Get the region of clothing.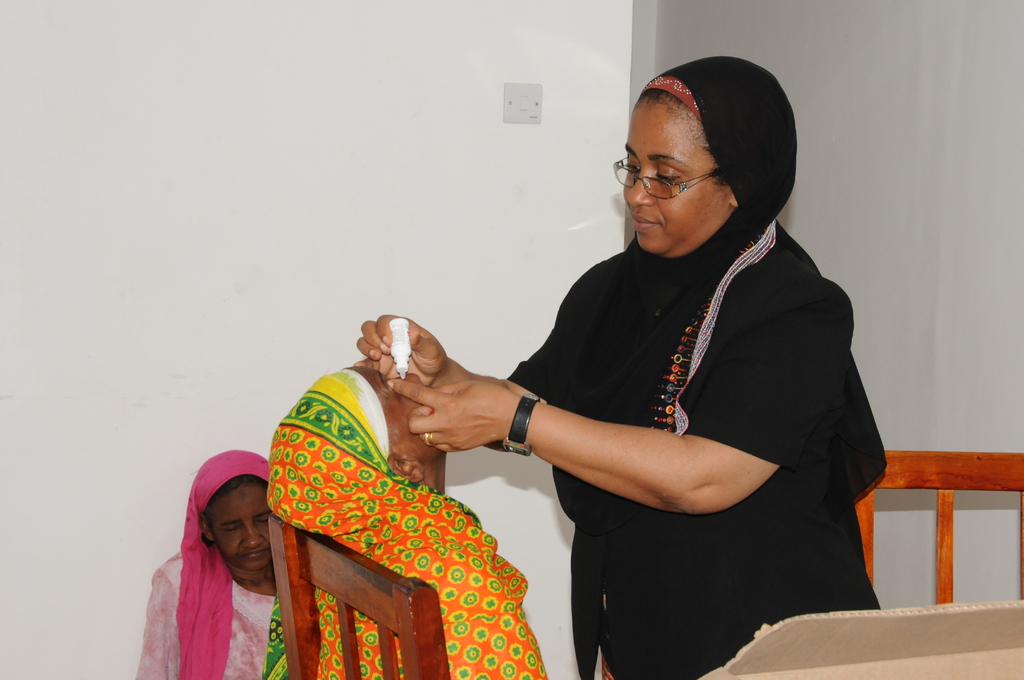
detection(270, 363, 550, 679).
